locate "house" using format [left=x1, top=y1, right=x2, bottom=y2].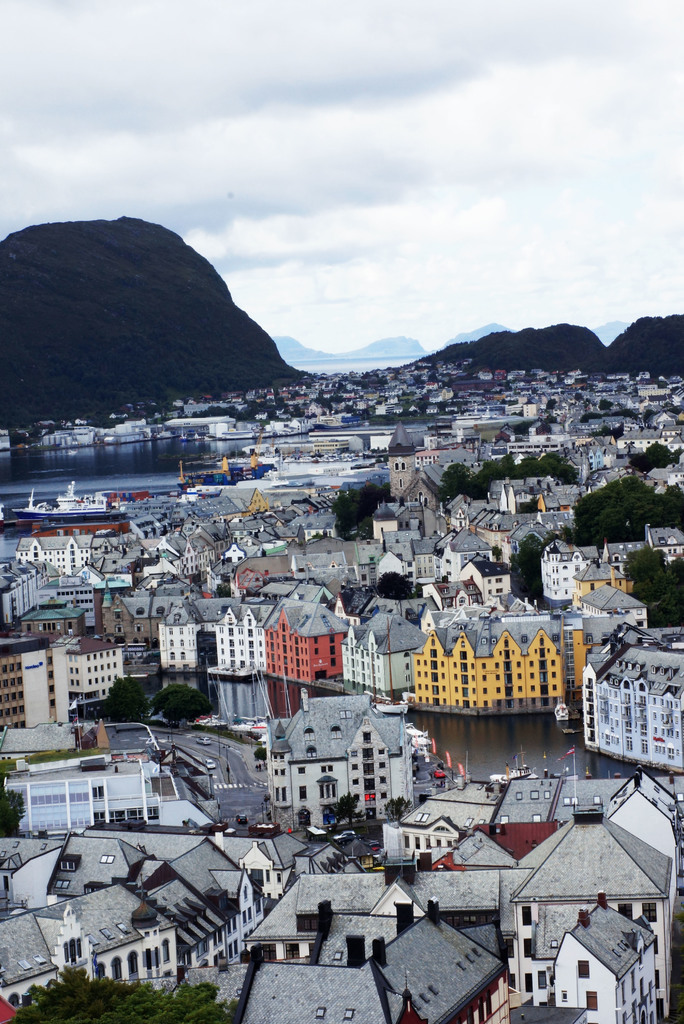
[left=265, top=685, right=408, bottom=835].
